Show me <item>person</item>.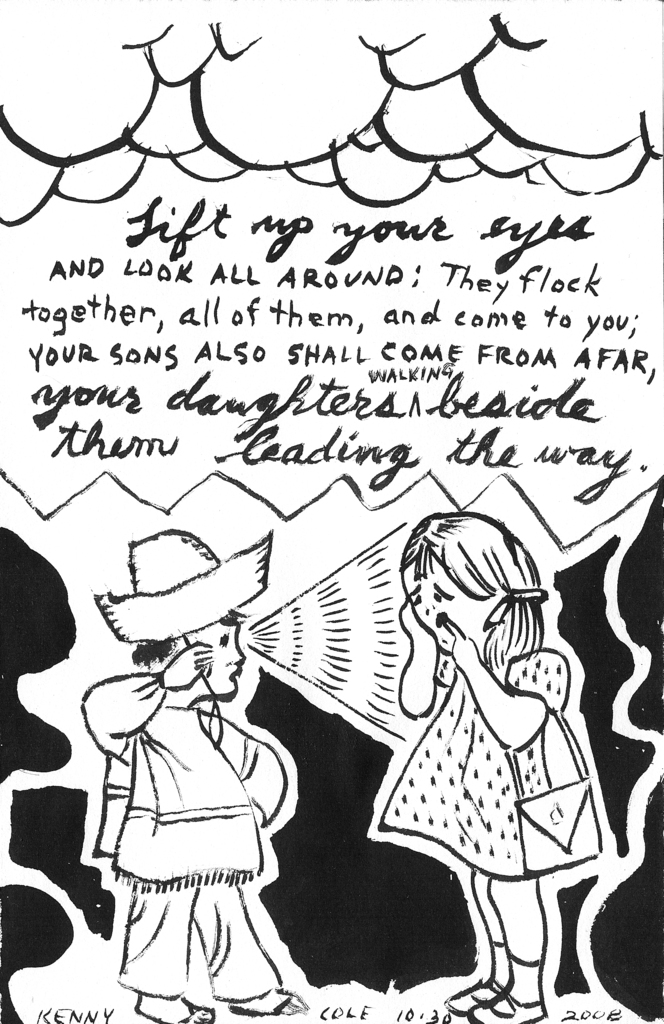
<item>person</item> is here: box(317, 486, 617, 999).
